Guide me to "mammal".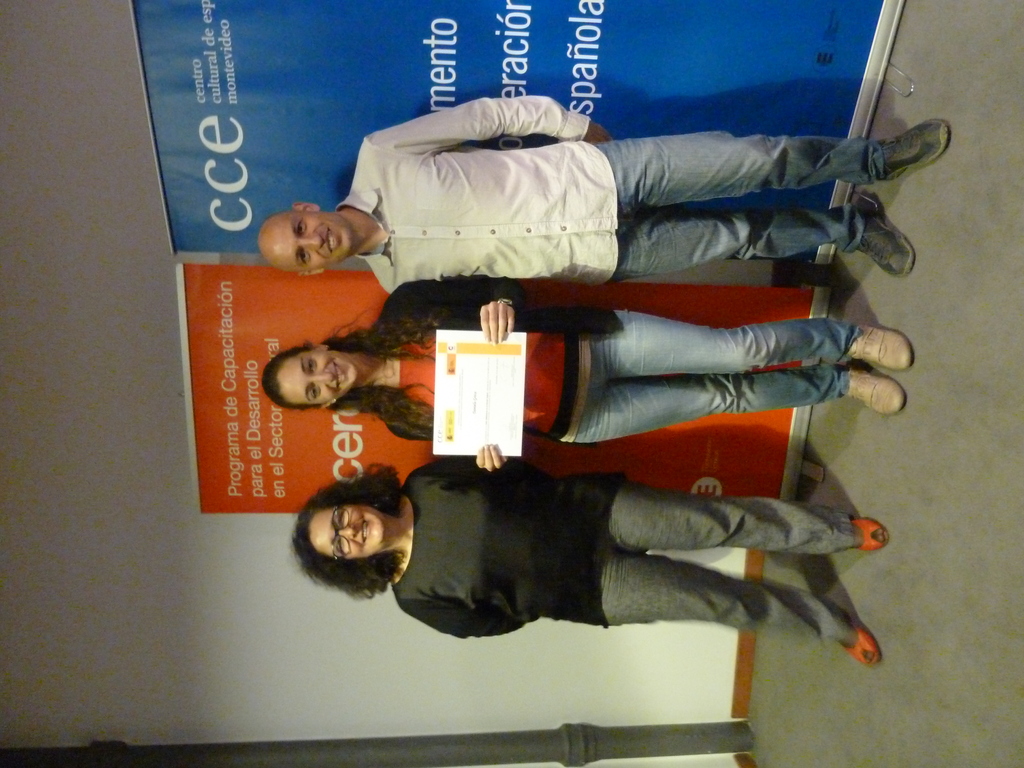
Guidance: 258,273,913,474.
